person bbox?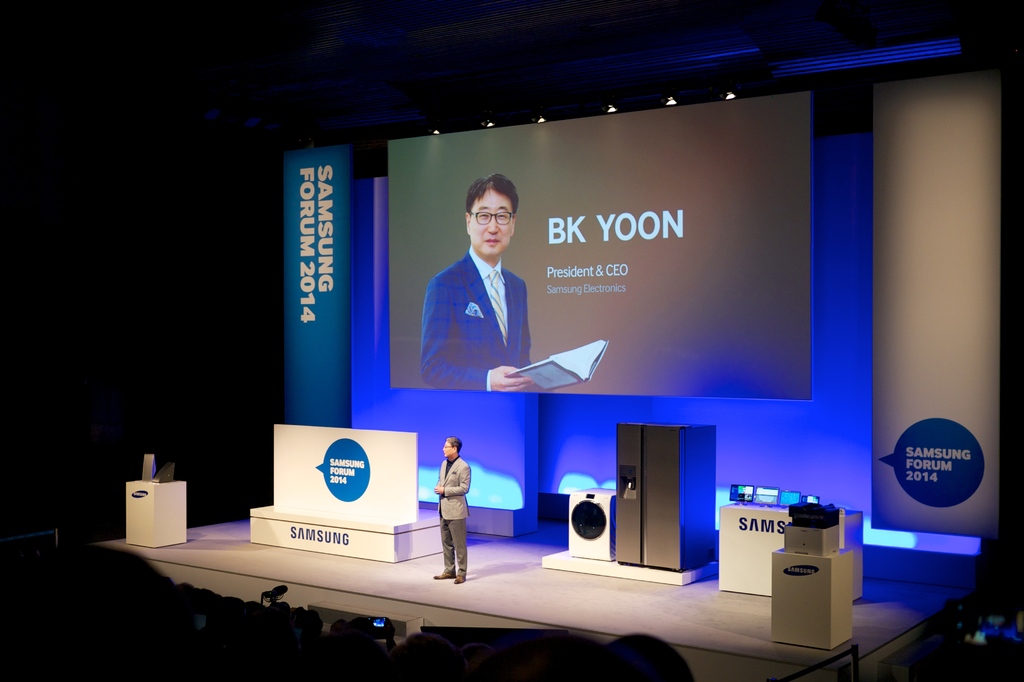
<bbox>432, 437, 470, 587</bbox>
